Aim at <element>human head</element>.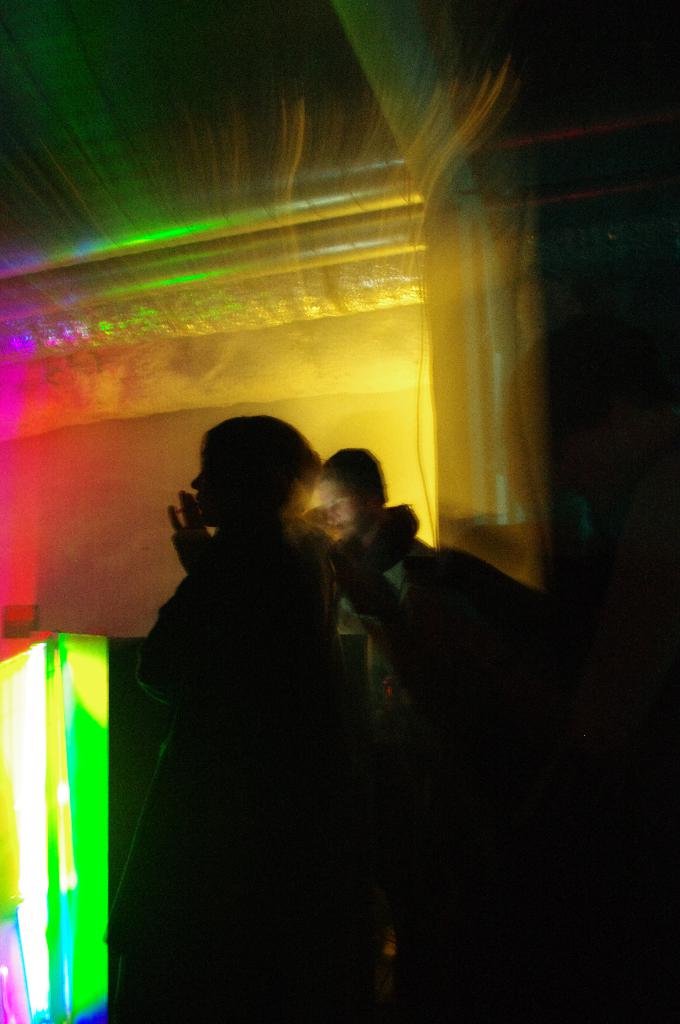
Aimed at x1=189 y1=414 x2=332 y2=534.
